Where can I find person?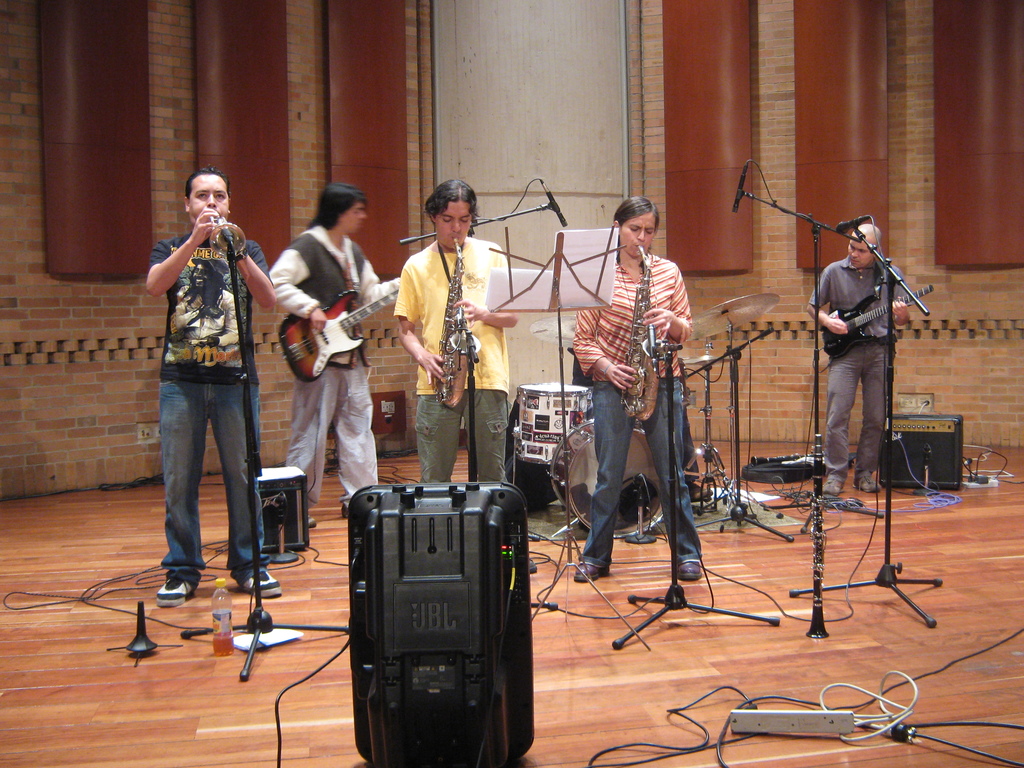
You can find it at [394,179,509,479].
